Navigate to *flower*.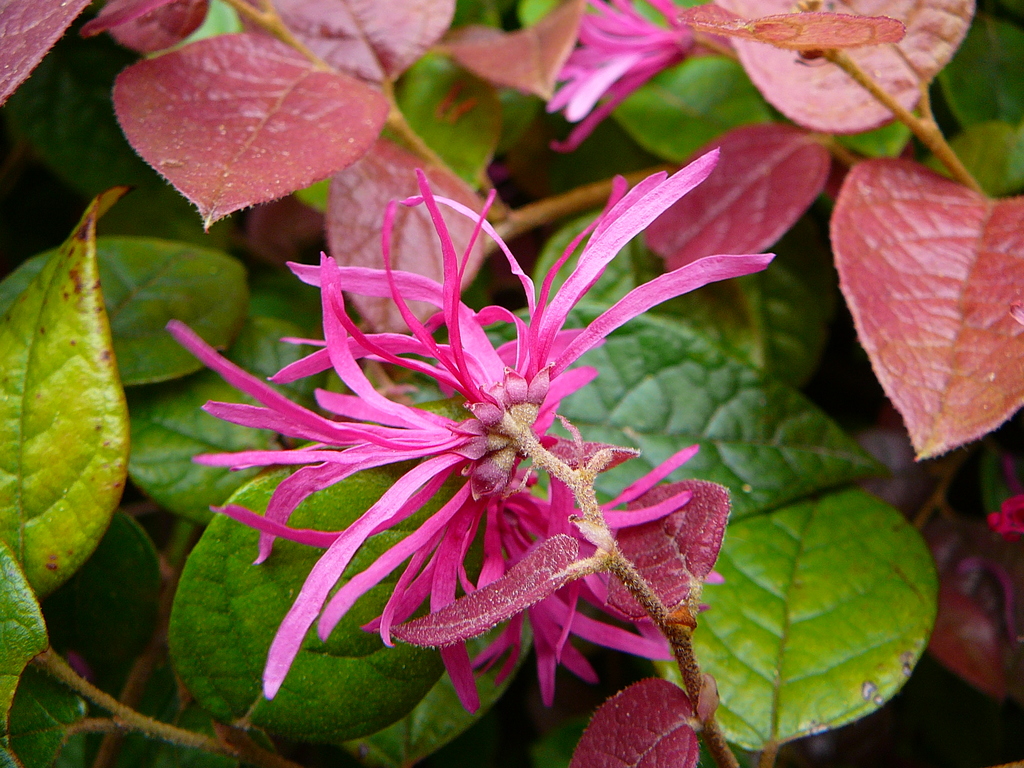
Navigation target: box=[191, 156, 737, 729].
